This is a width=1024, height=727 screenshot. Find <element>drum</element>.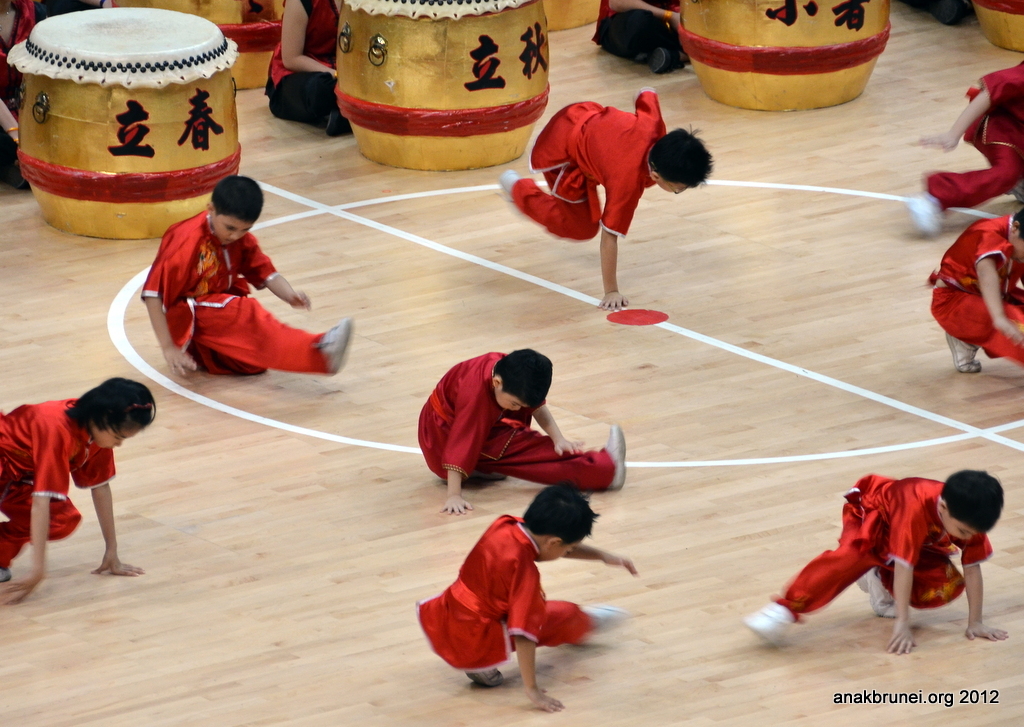
Bounding box: x1=674, y1=0, x2=908, y2=114.
